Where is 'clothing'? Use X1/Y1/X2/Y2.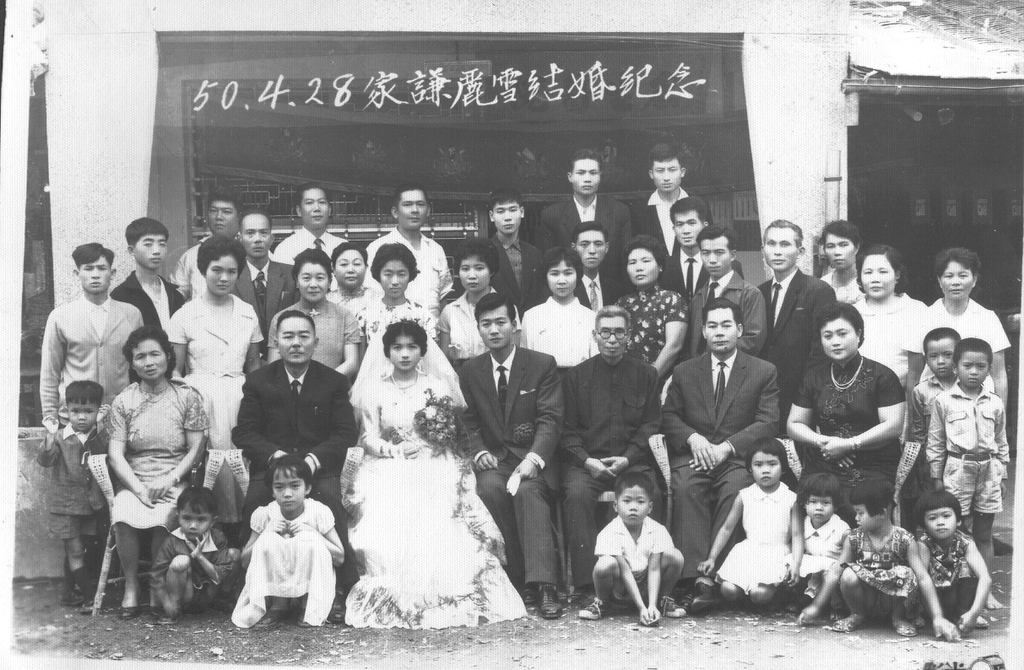
268/293/354/372.
